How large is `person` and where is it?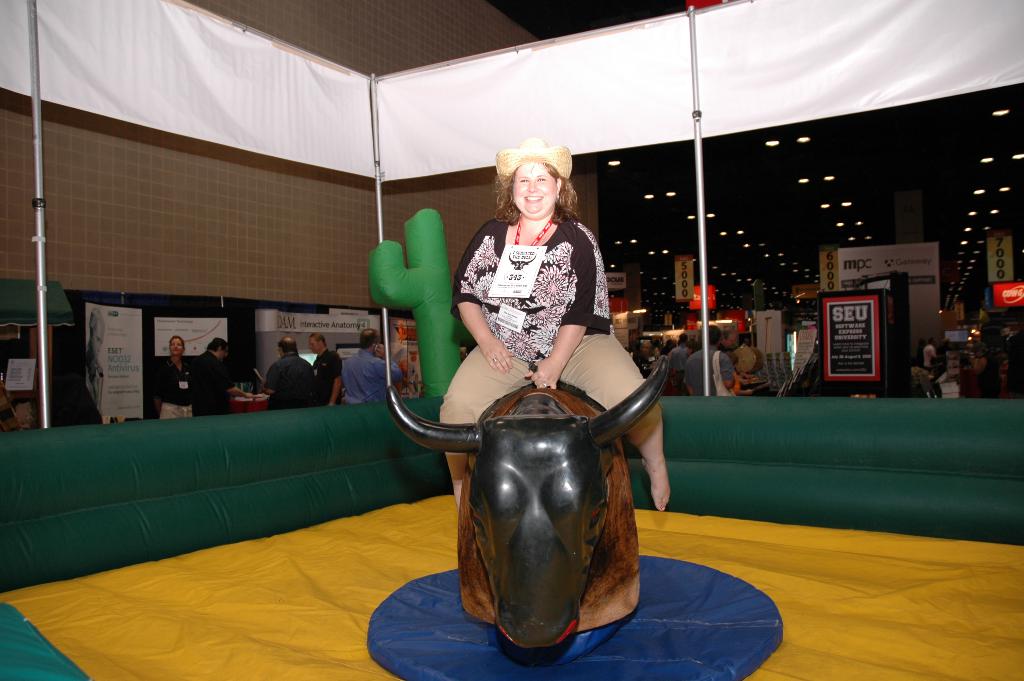
Bounding box: (left=668, top=332, right=692, bottom=375).
